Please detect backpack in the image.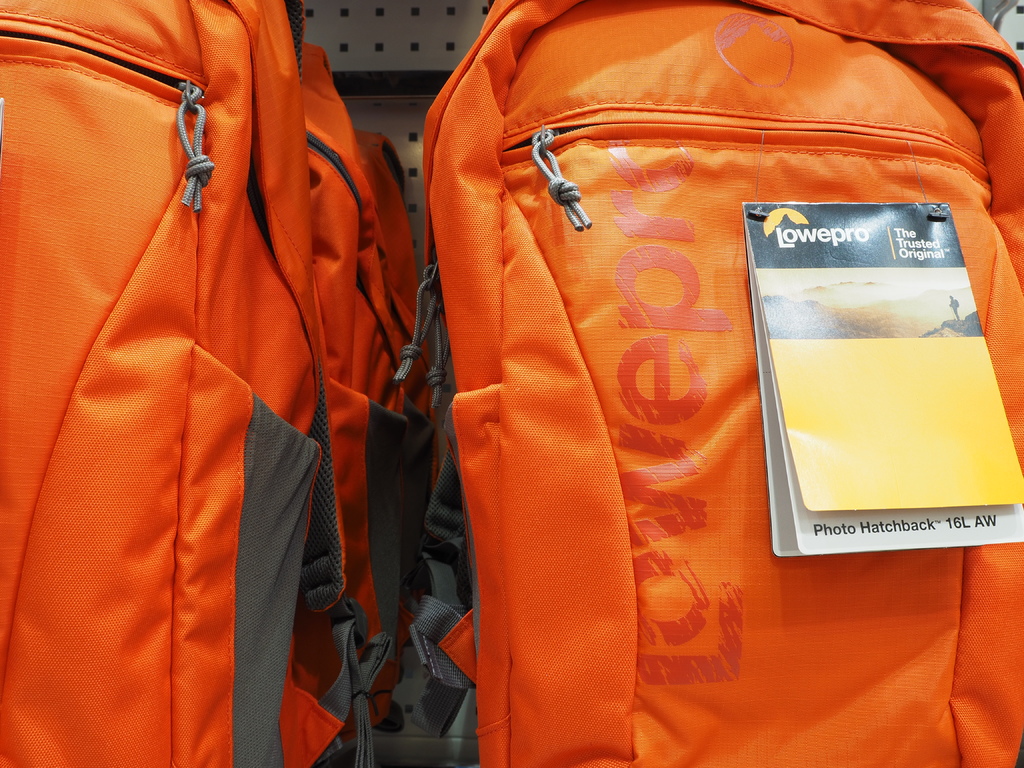
x1=0, y1=0, x2=436, y2=767.
